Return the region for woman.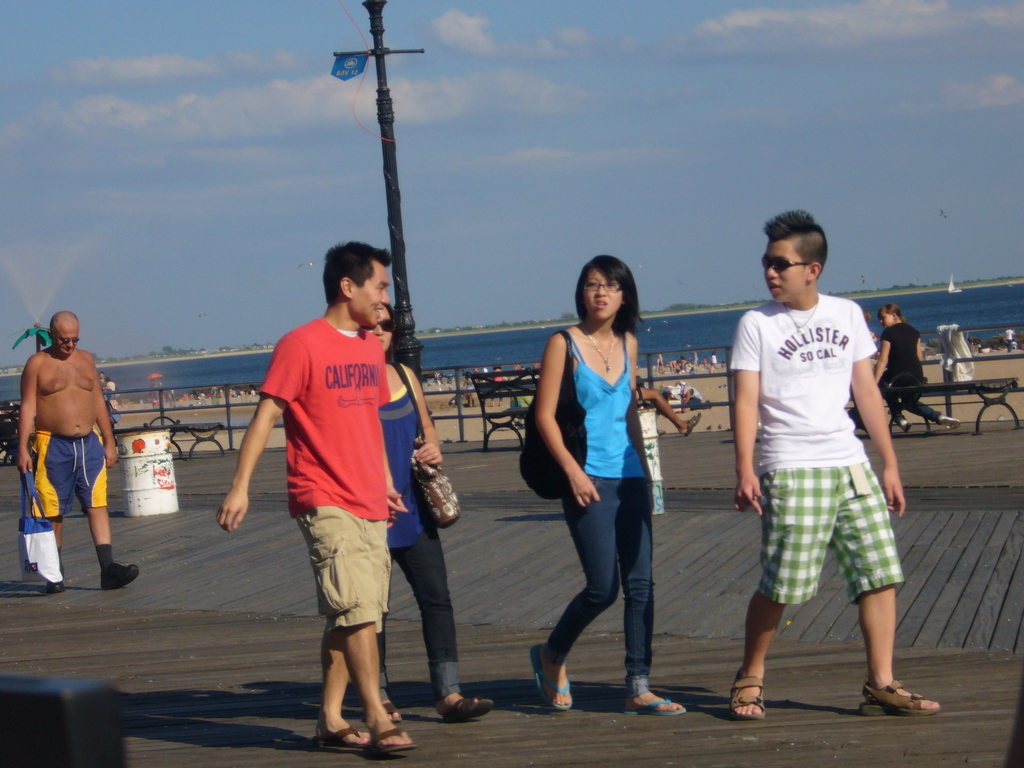
box=[380, 301, 497, 725].
